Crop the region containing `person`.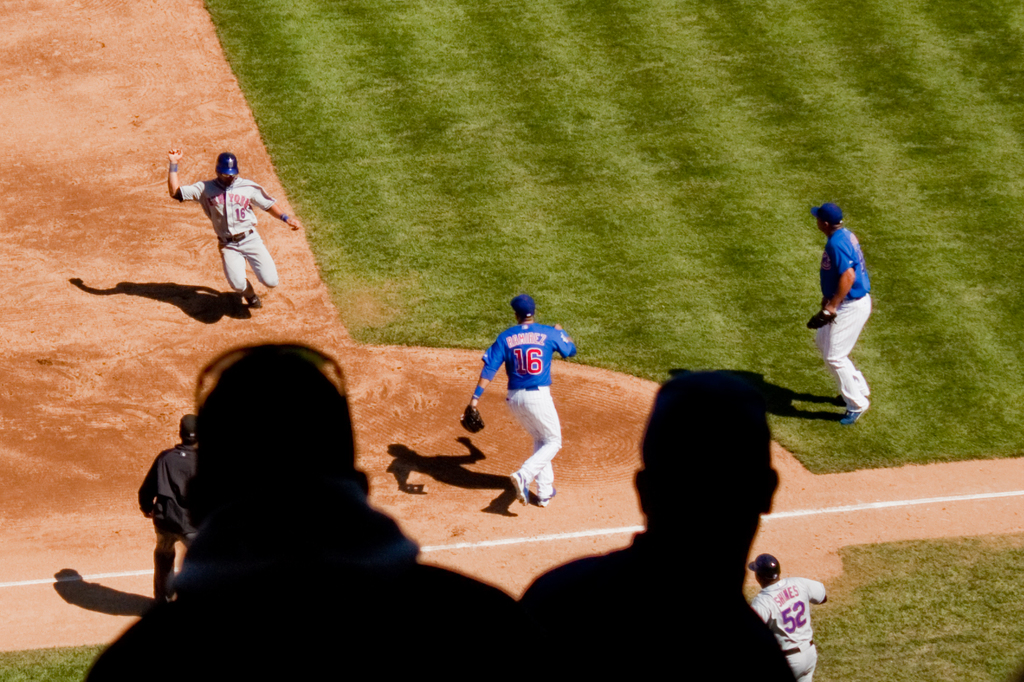
Crop region: box=[750, 552, 824, 681].
